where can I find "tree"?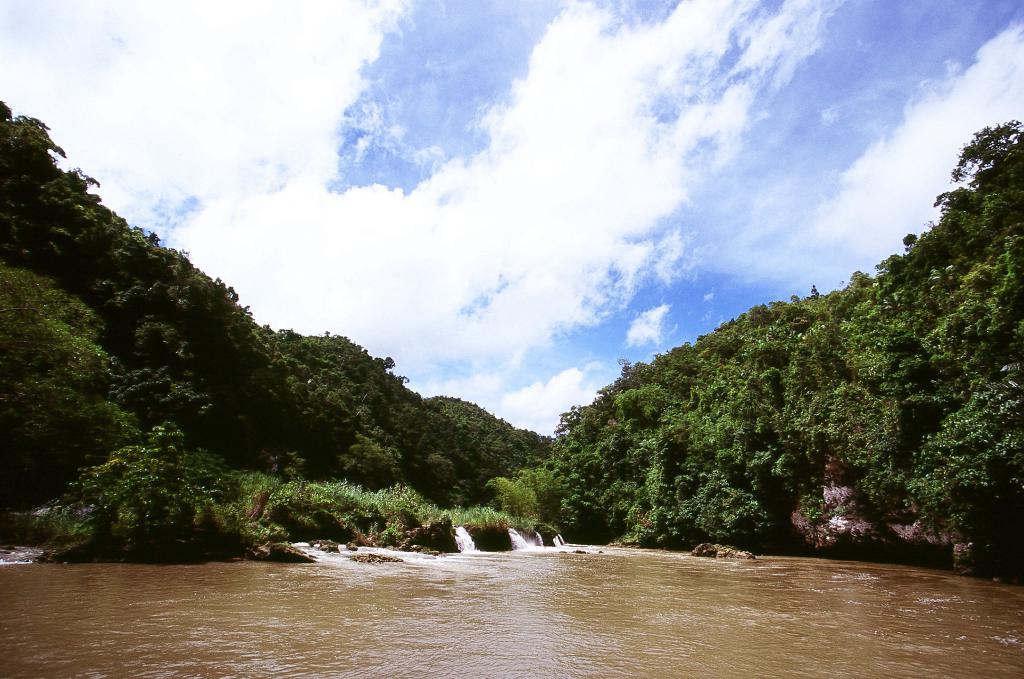
You can find it at Rect(820, 137, 1023, 564).
